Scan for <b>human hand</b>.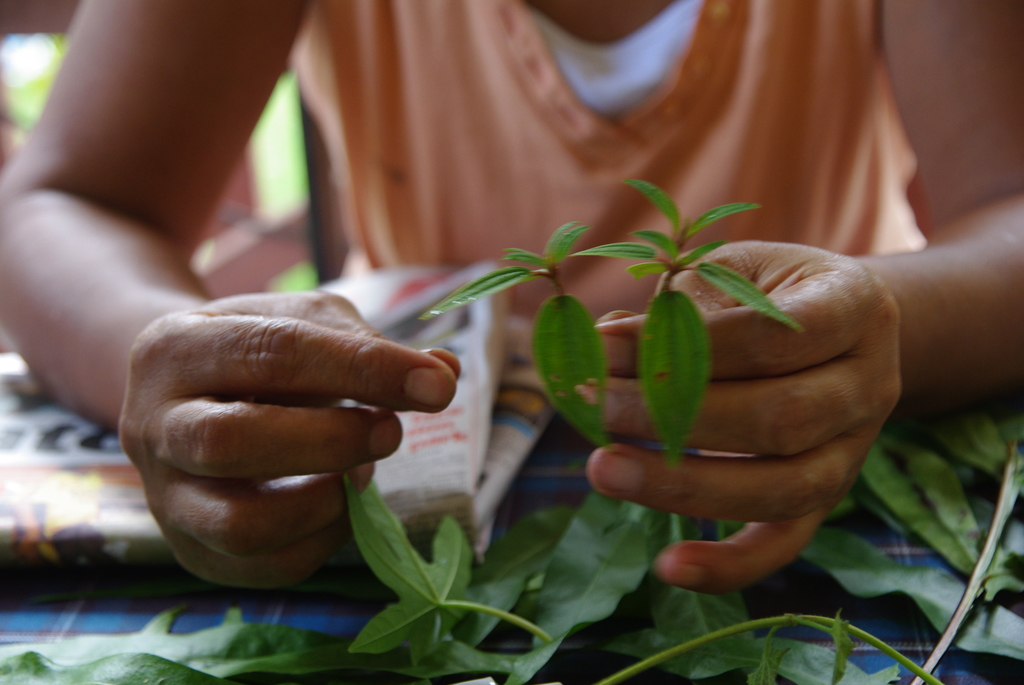
Scan result: l=108, t=283, r=466, b=561.
